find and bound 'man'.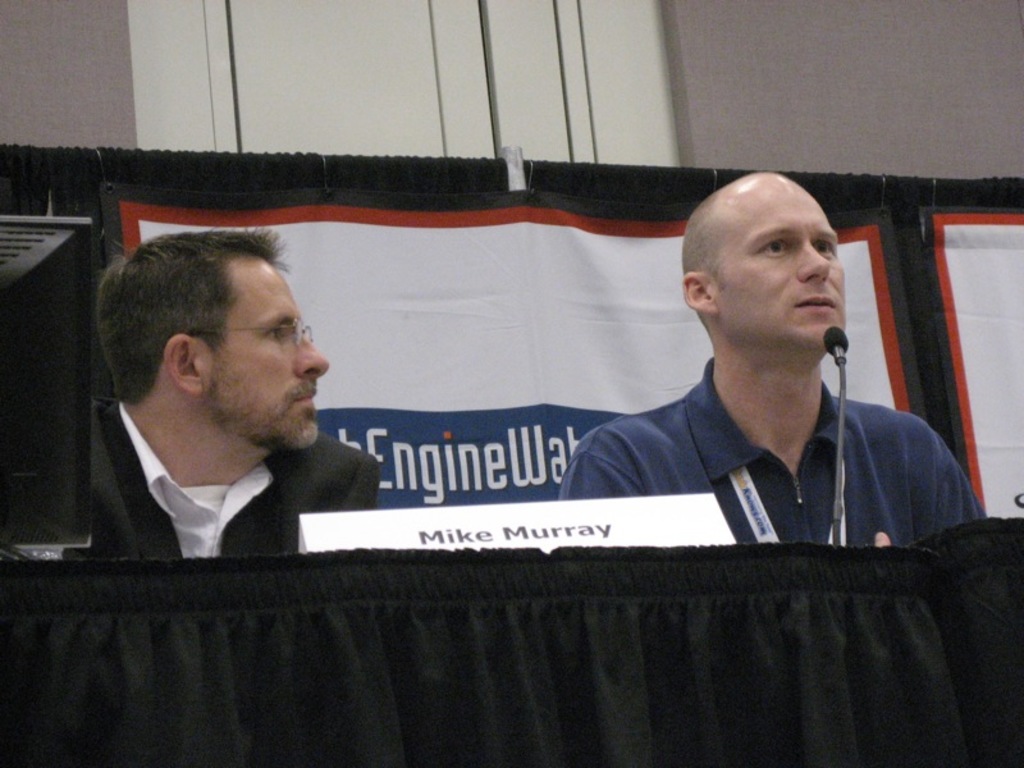
Bound: [557,172,987,549].
